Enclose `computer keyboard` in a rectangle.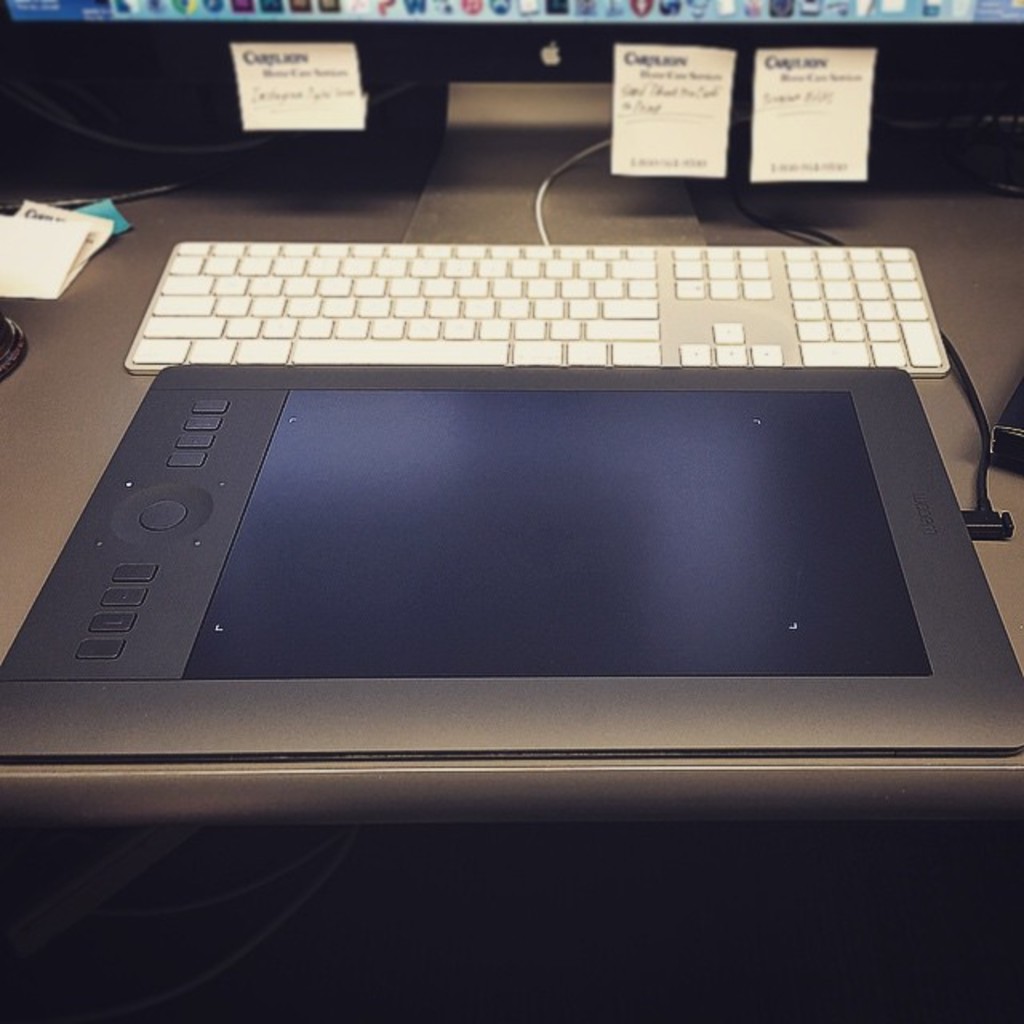
l=122, t=242, r=954, b=373.
